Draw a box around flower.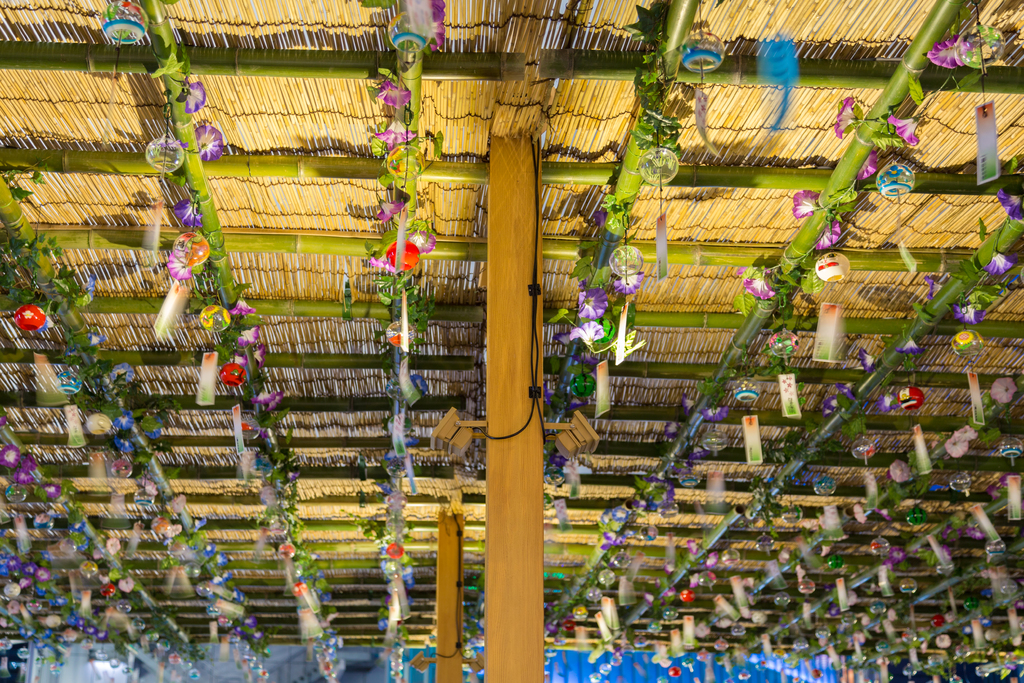
(214,550,227,568).
